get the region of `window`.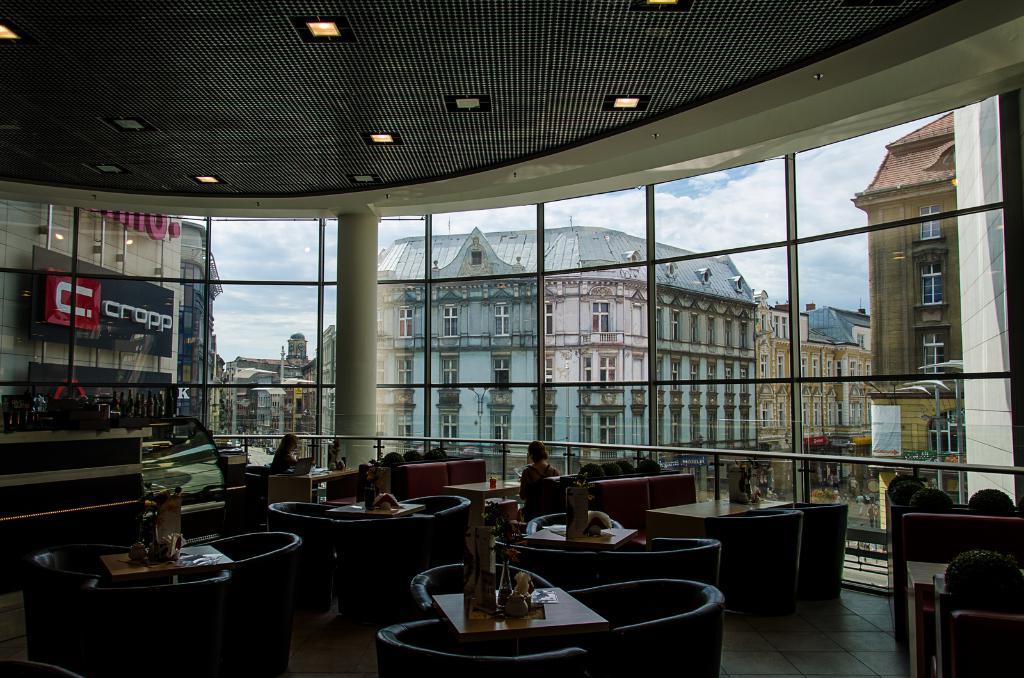
region(432, 290, 463, 347).
